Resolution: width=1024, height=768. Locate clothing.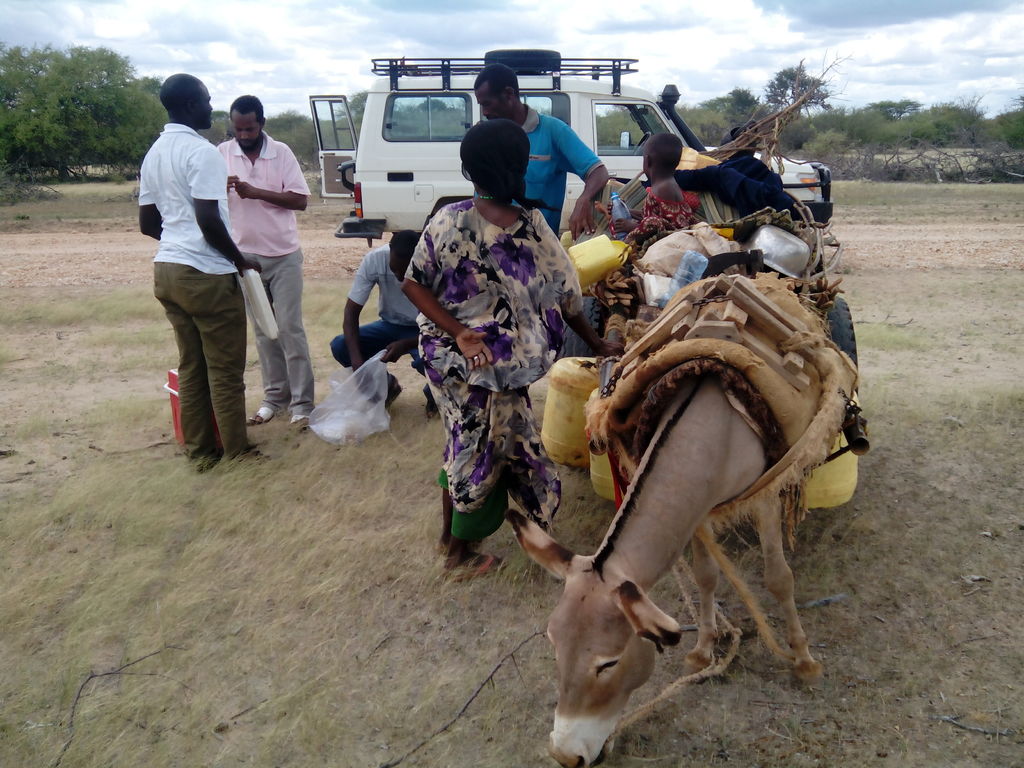
bbox=(618, 179, 692, 230).
